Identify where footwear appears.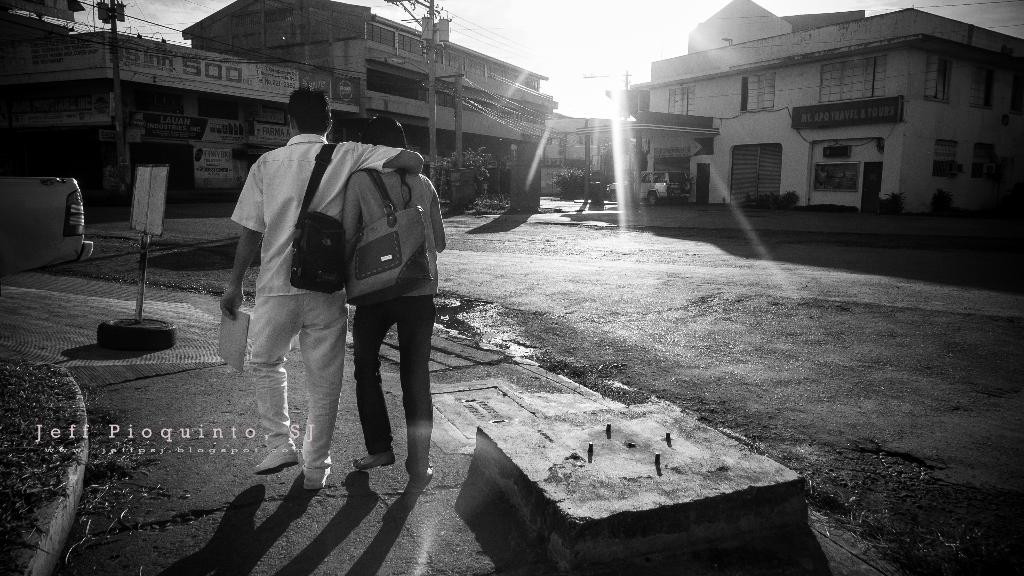
Appears at (412,453,430,478).
